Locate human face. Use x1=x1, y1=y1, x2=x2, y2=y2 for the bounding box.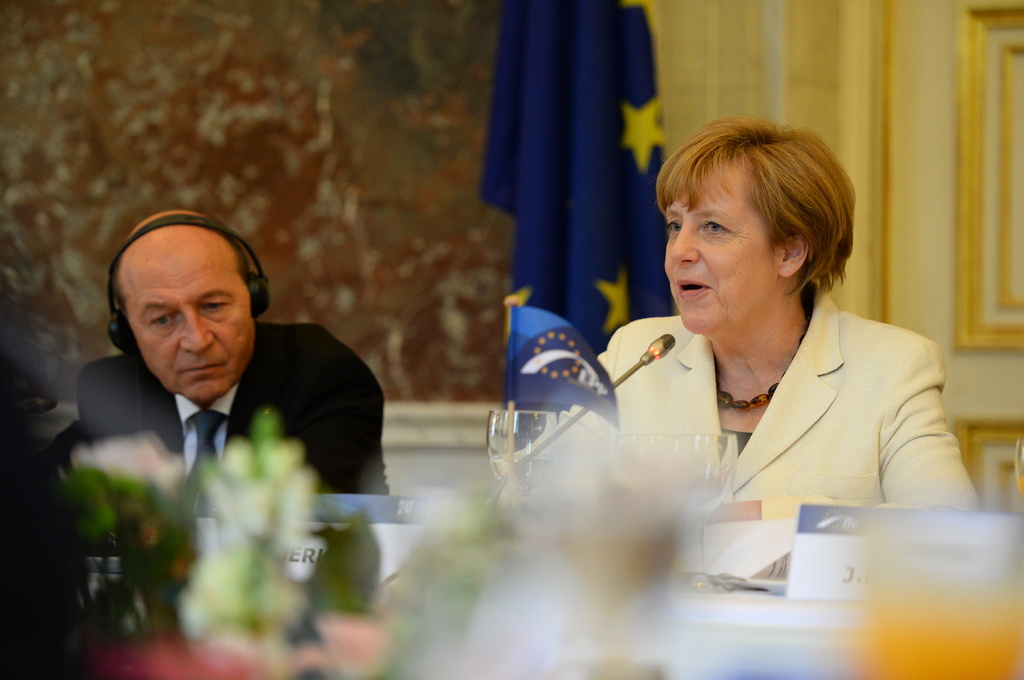
x1=662, y1=163, x2=779, y2=335.
